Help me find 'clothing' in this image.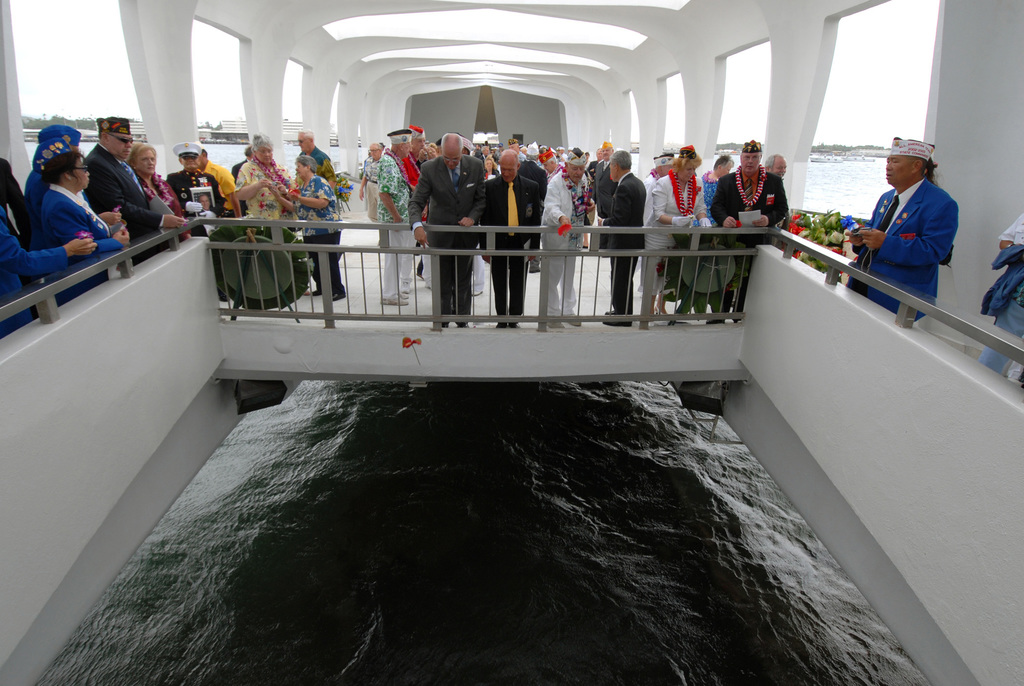
Found it: region(378, 158, 416, 299).
